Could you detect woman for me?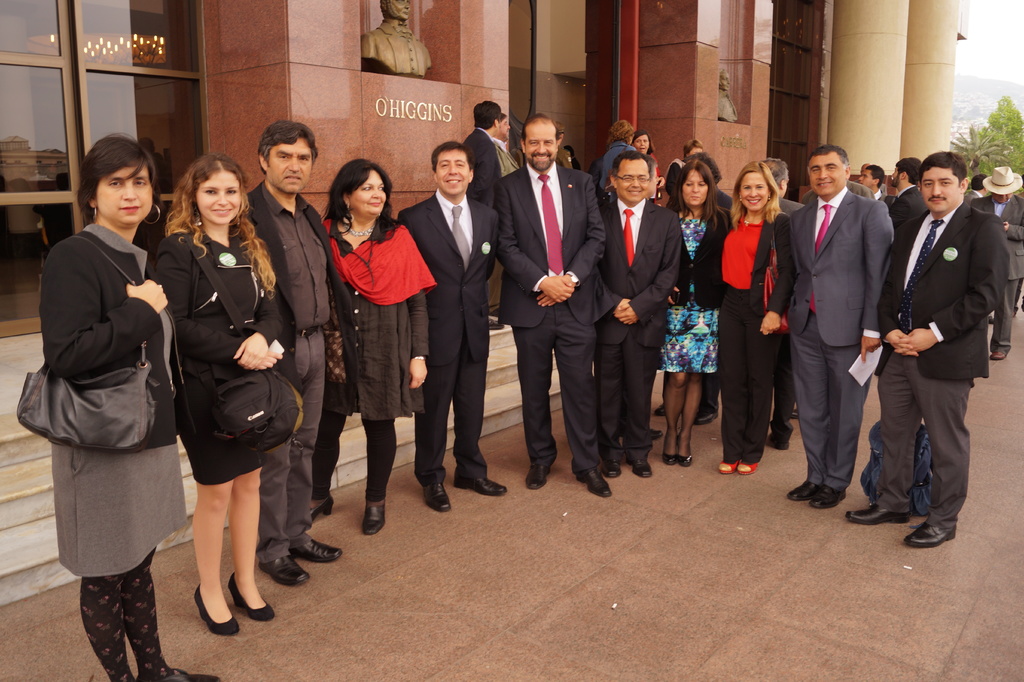
Detection result: <region>149, 150, 289, 640</region>.
